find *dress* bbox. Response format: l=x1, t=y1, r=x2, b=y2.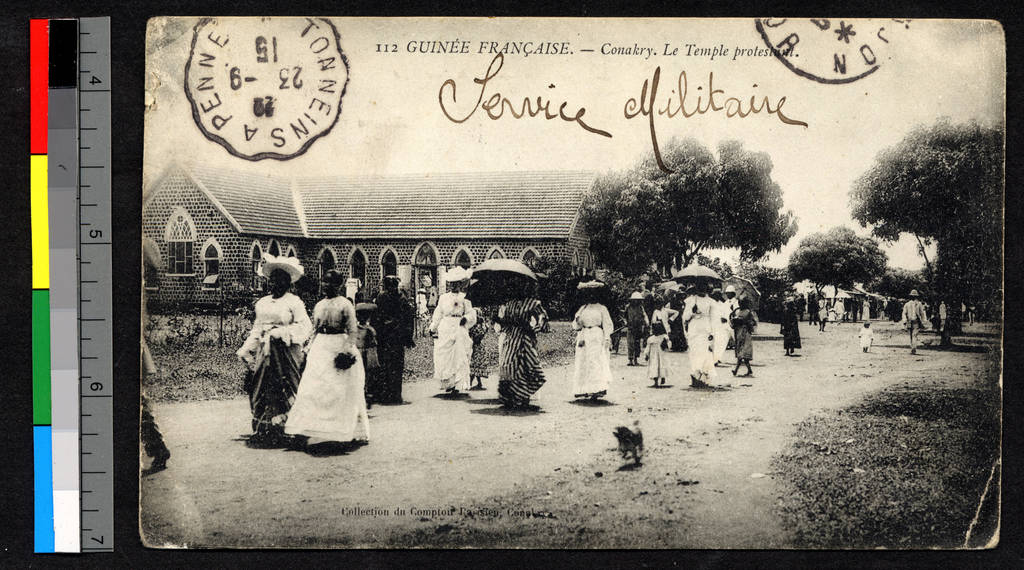
l=430, t=289, r=477, b=389.
